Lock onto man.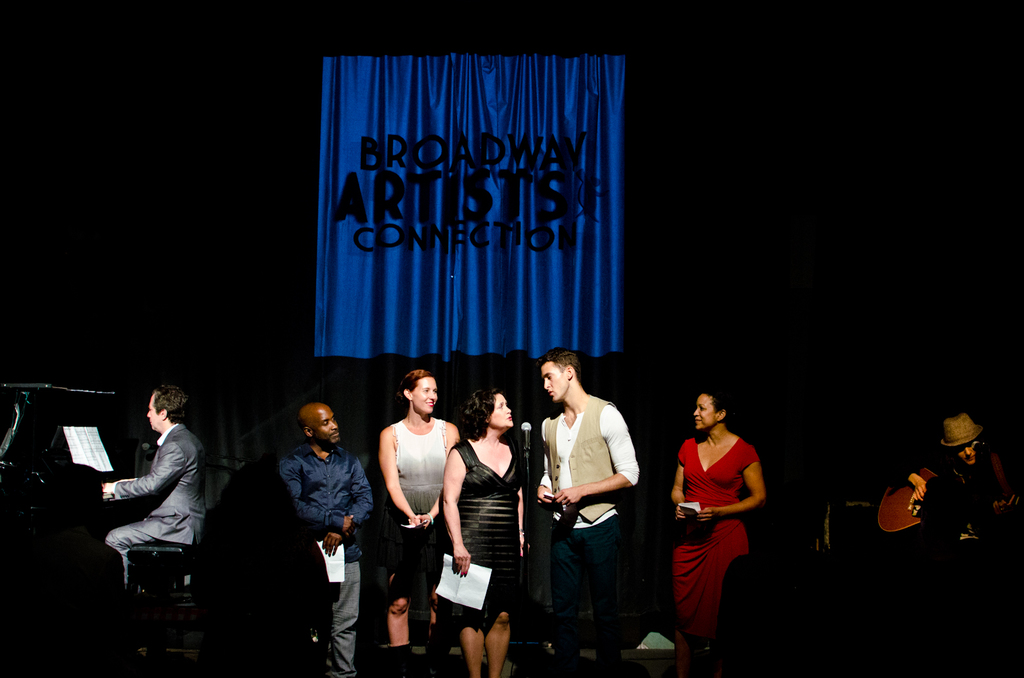
Locked: <box>88,382,207,592</box>.
